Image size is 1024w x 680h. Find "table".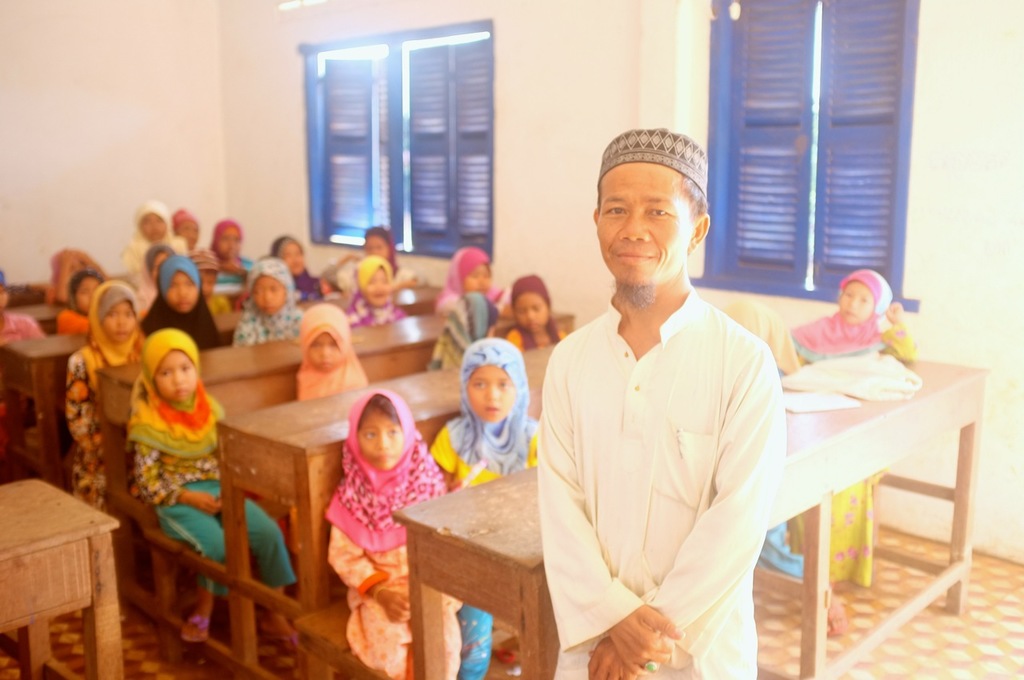
box=[208, 334, 562, 679].
